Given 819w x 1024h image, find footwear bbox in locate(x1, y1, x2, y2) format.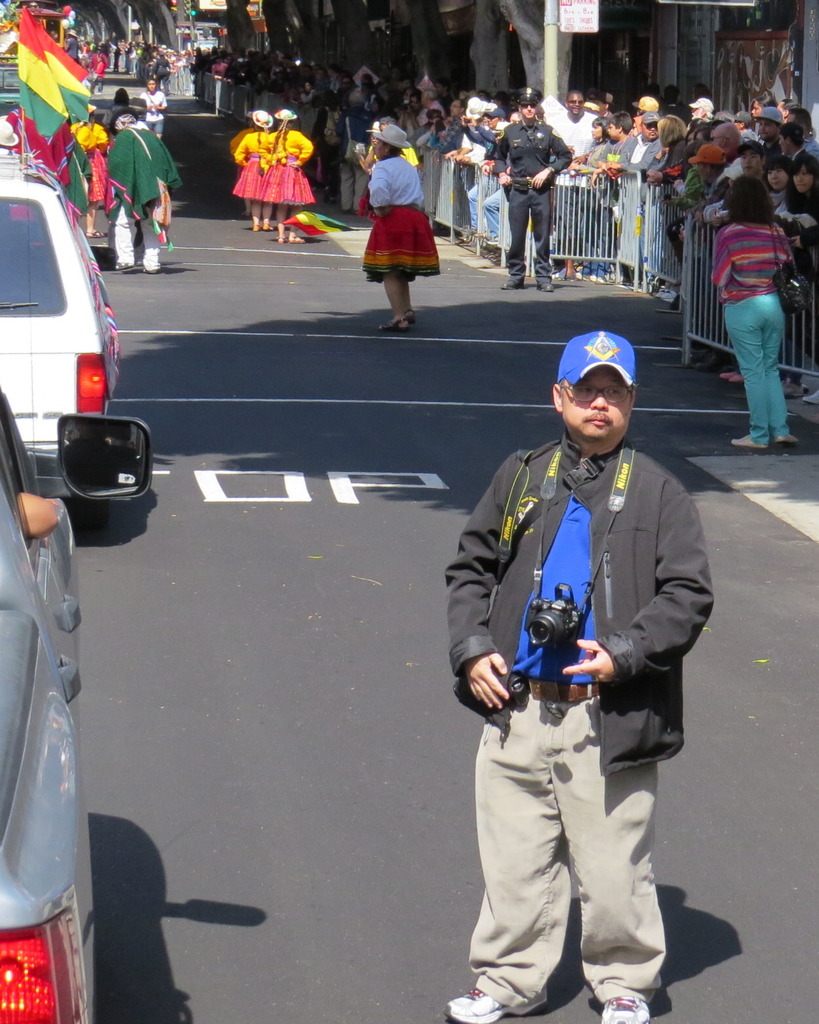
locate(504, 278, 523, 289).
